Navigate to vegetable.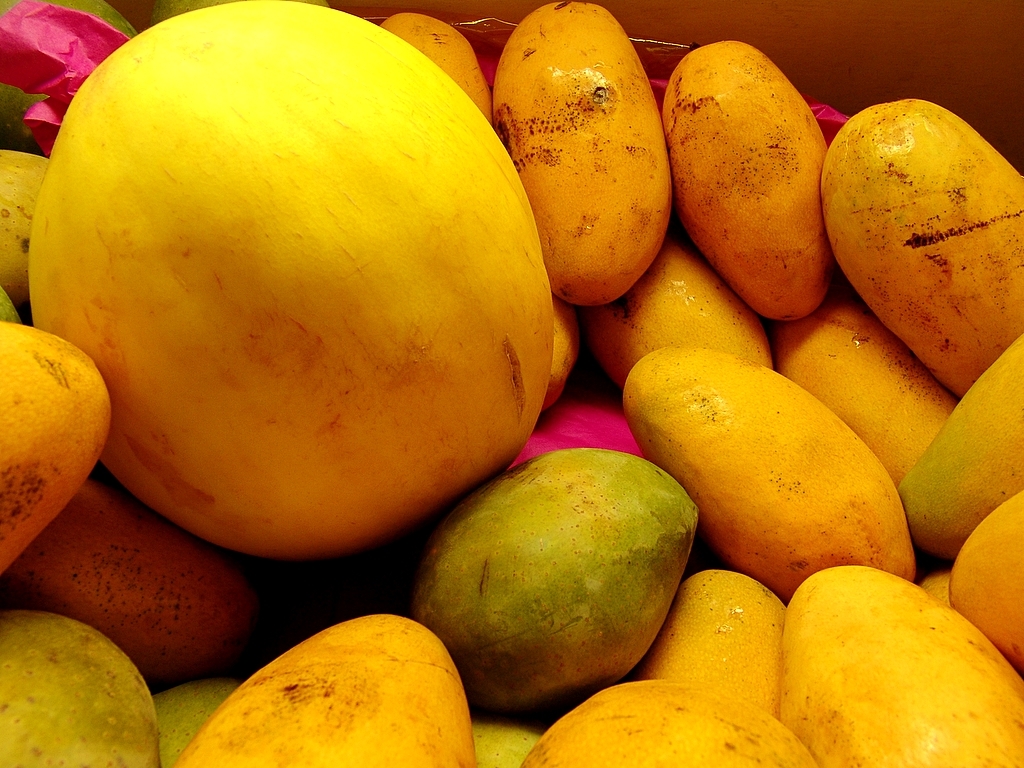
Navigation target: left=395, top=442, right=701, bottom=708.
